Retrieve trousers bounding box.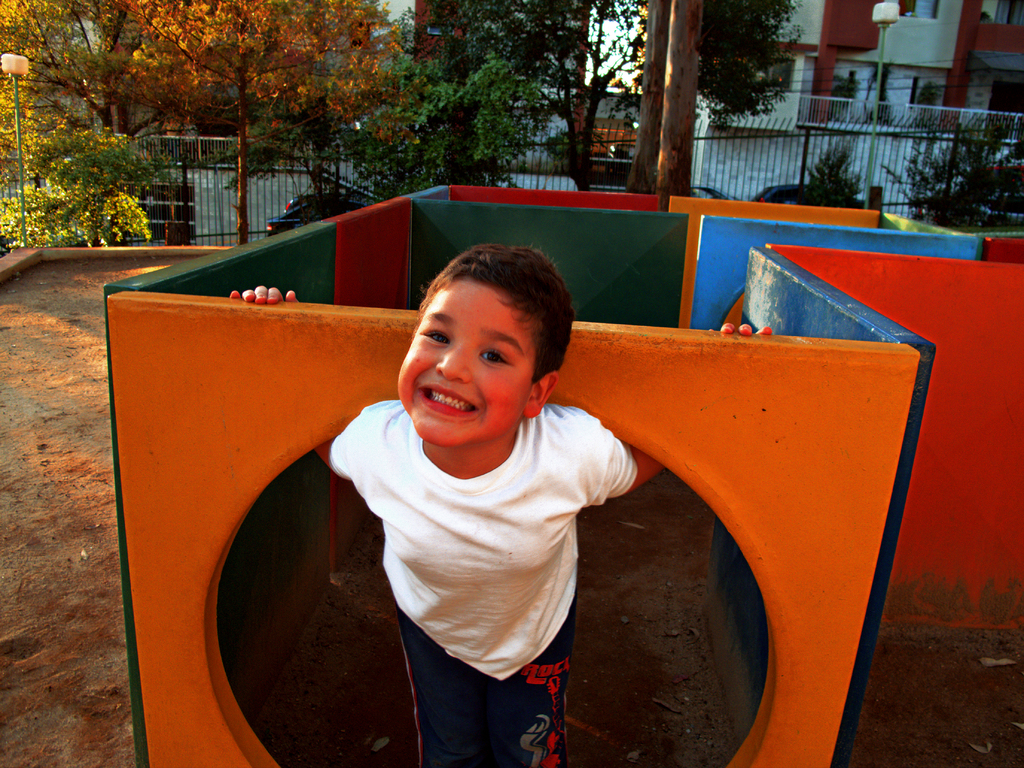
Bounding box: (left=392, top=602, right=575, bottom=767).
